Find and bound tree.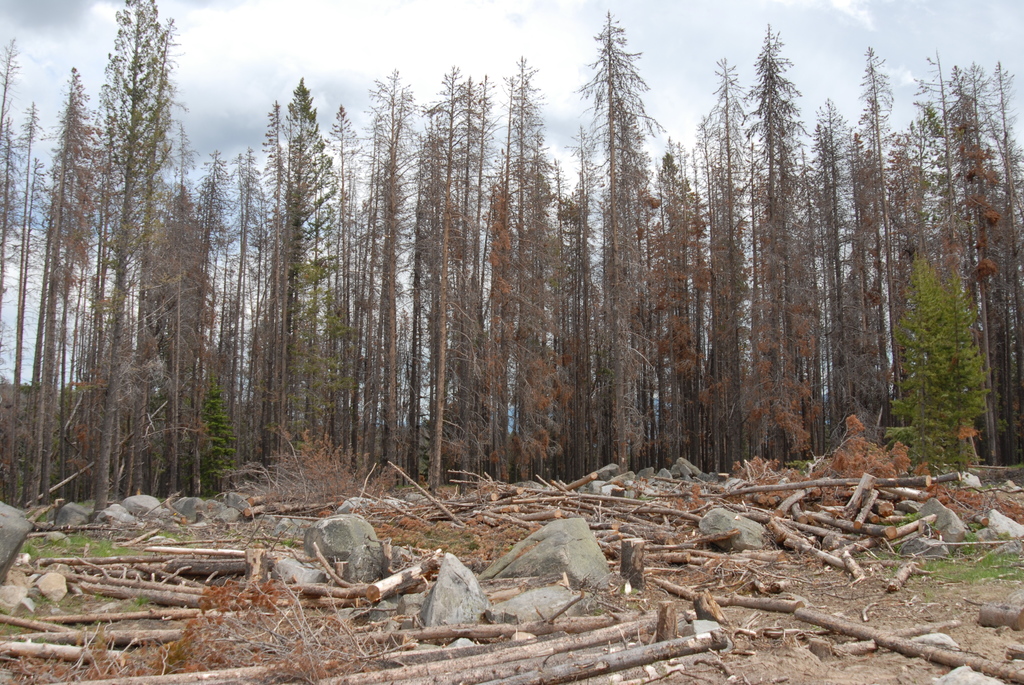
Bound: pyautogui.locateOnScreen(81, 1, 176, 471).
